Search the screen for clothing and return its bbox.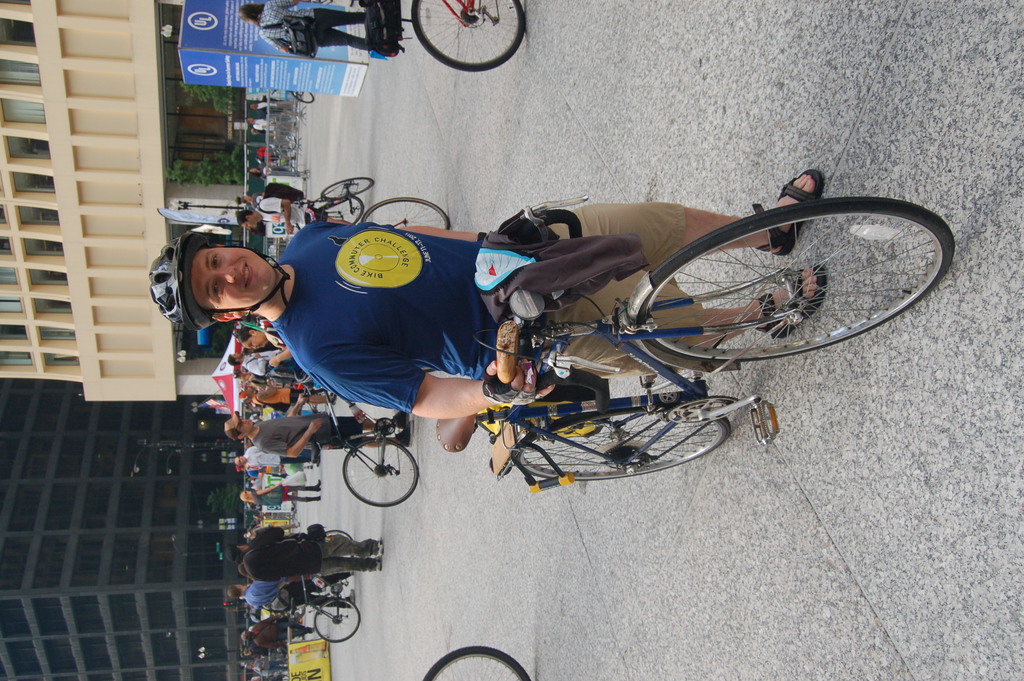
Found: locate(250, 492, 289, 508).
